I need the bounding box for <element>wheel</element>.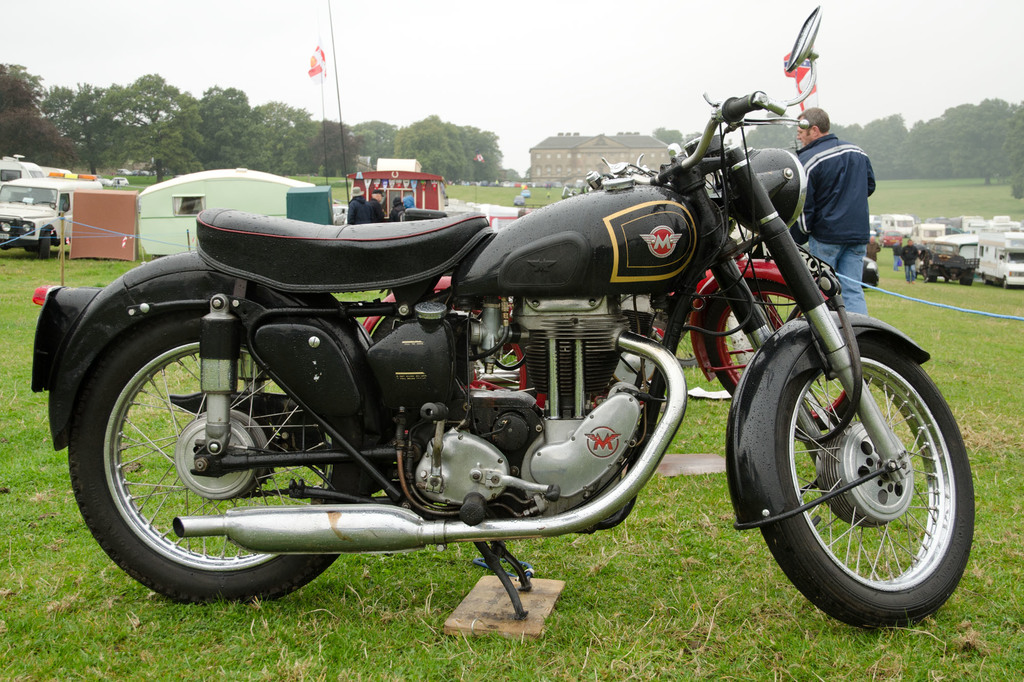
Here it is: rect(751, 312, 974, 621).
